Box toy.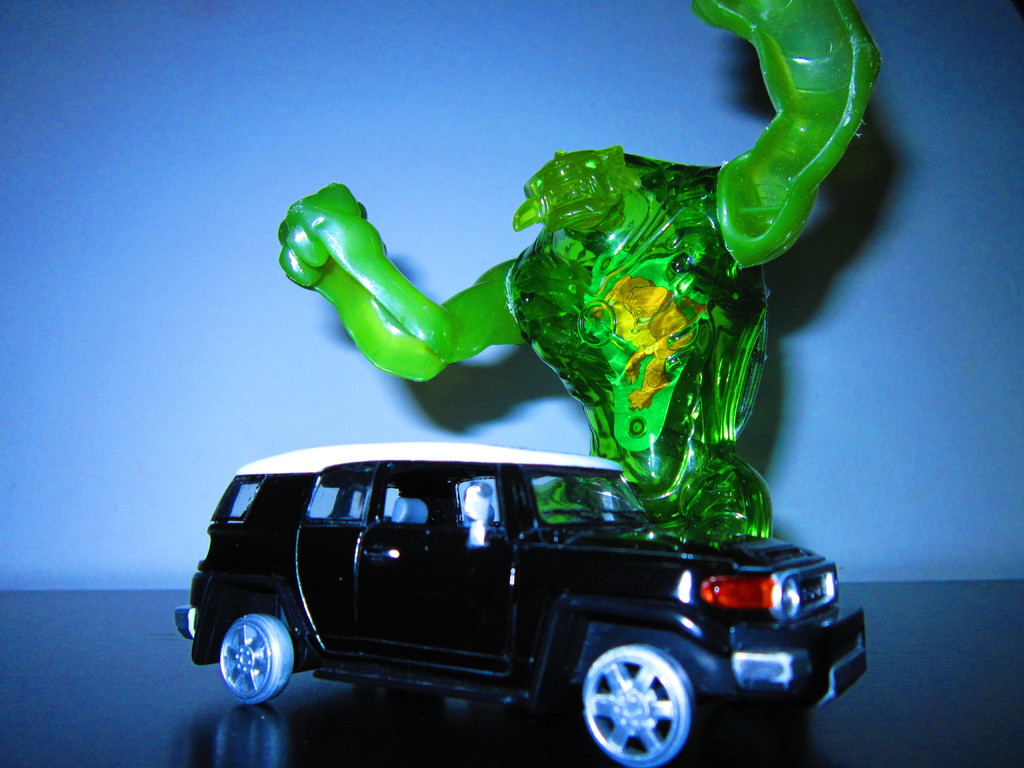
left=265, top=0, right=896, bottom=556.
